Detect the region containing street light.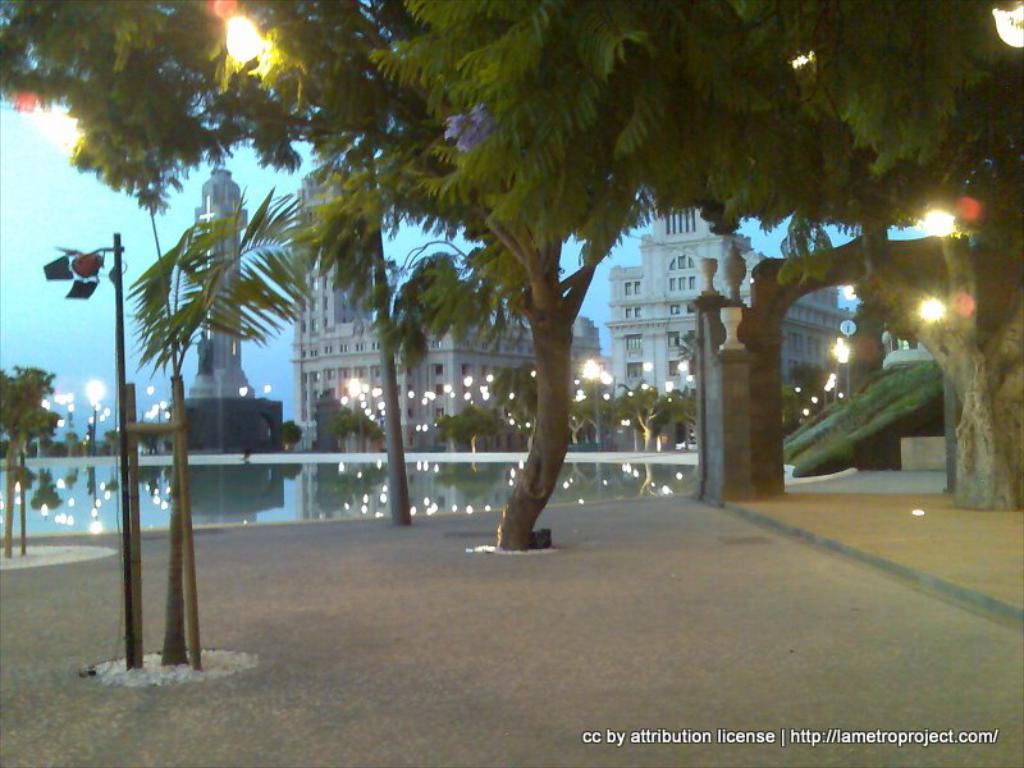
crop(580, 360, 614, 444).
